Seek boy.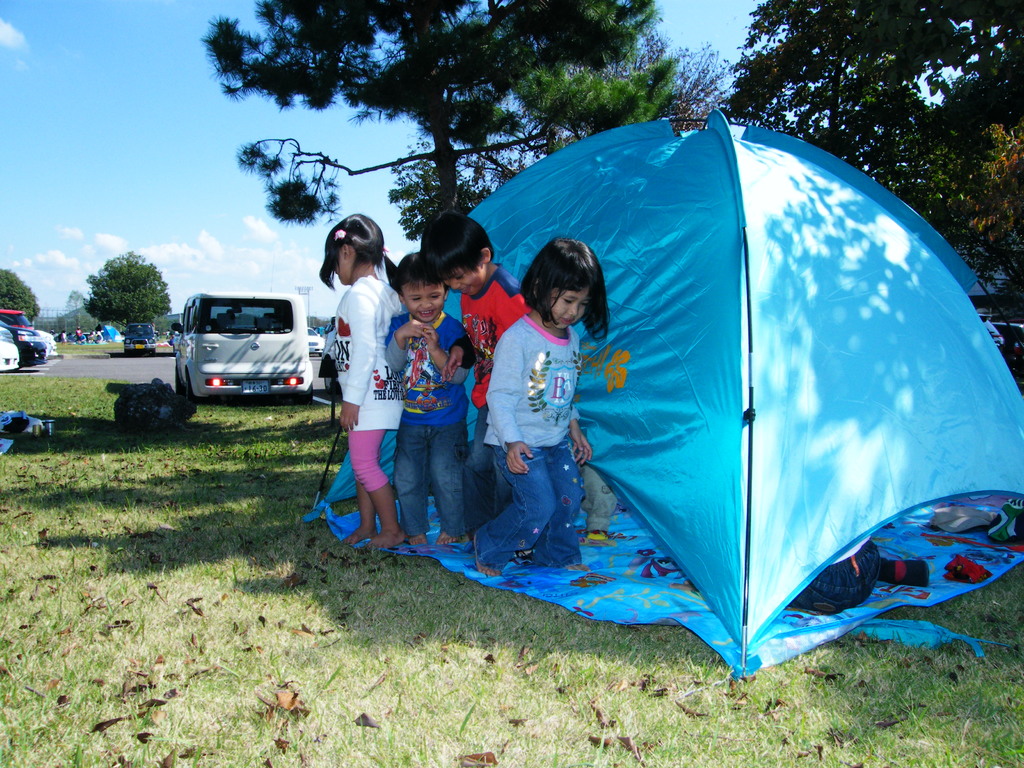
{"left": 417, "top": 216, "right": 526, "bottom": 540}.
